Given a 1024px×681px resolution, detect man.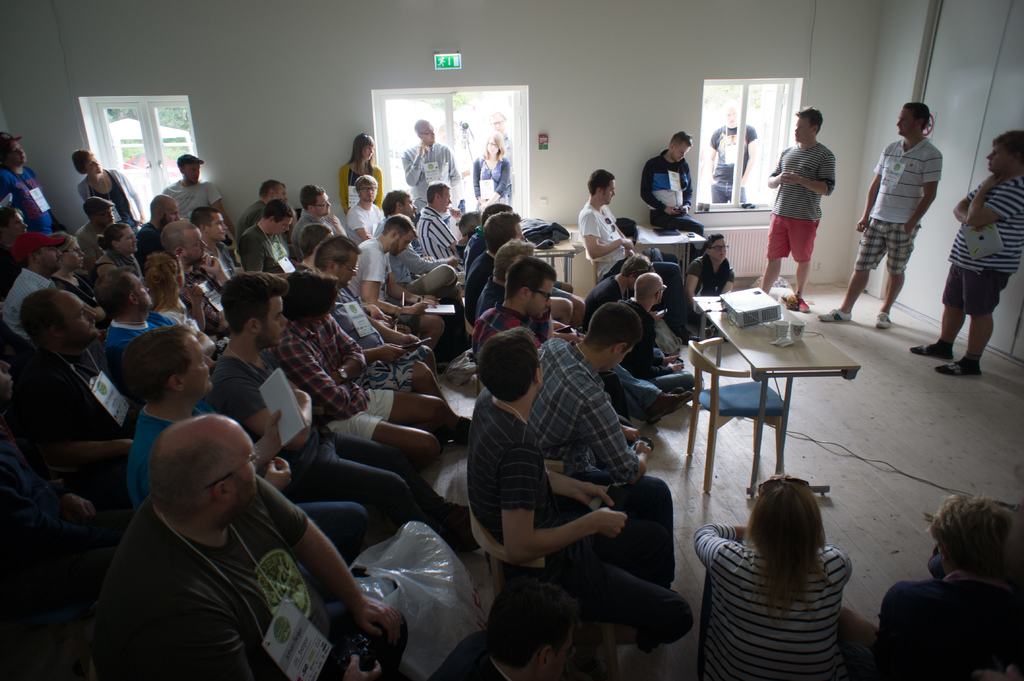
17,287,133,468.
